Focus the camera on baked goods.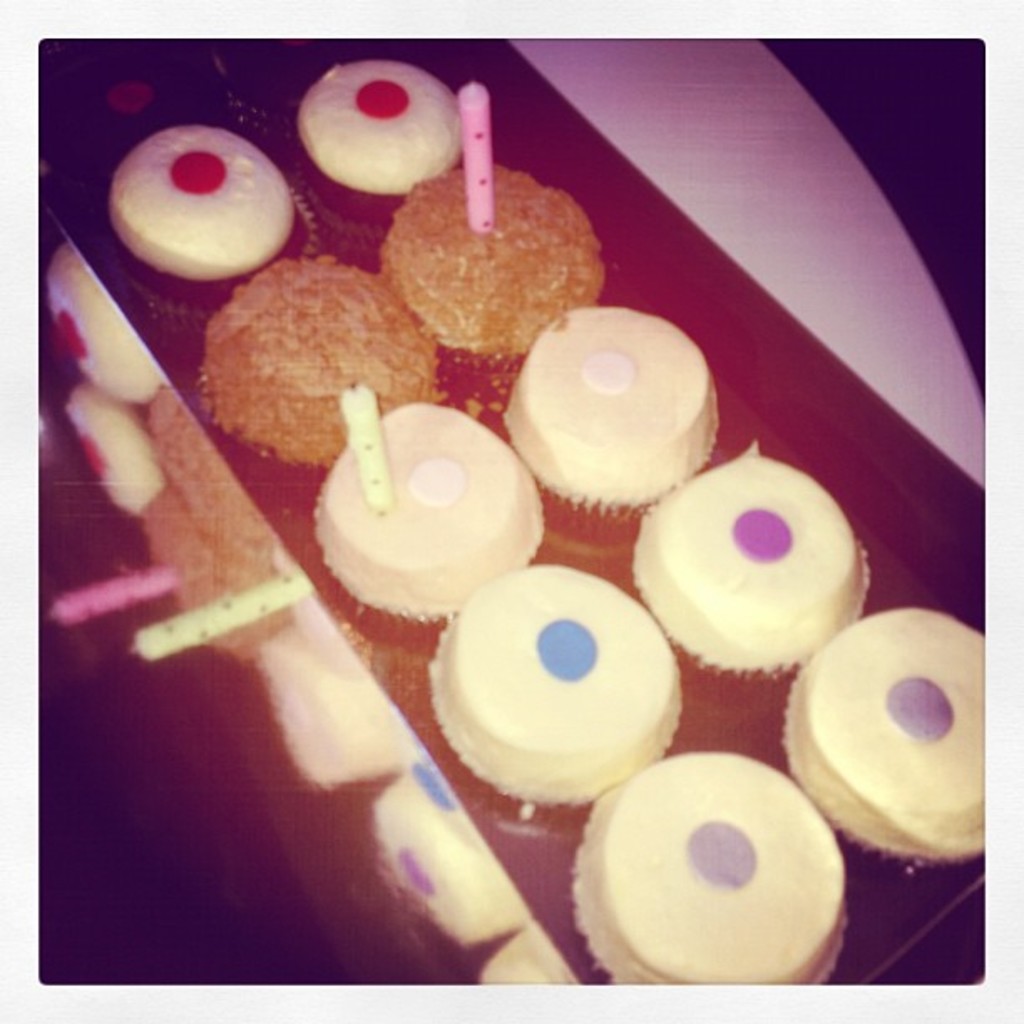
Focus region: select_region(109, 122, 321, 323).
